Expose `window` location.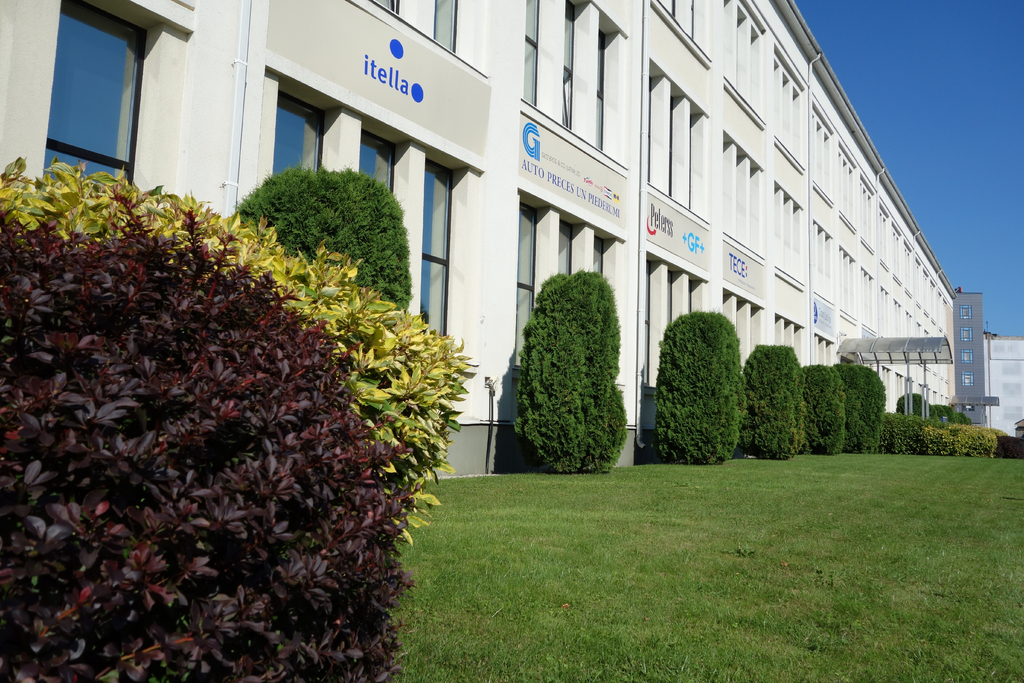
Exposed at (left=431, top=0, right=460, bottom=53).
